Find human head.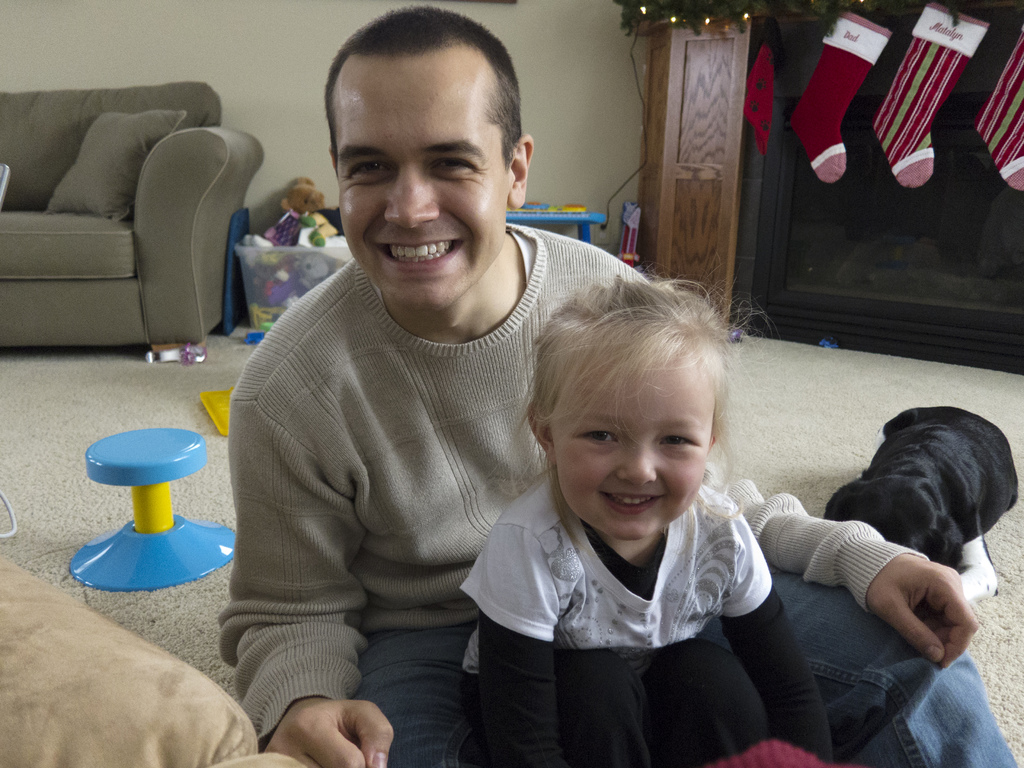
(302,6,547,313).
